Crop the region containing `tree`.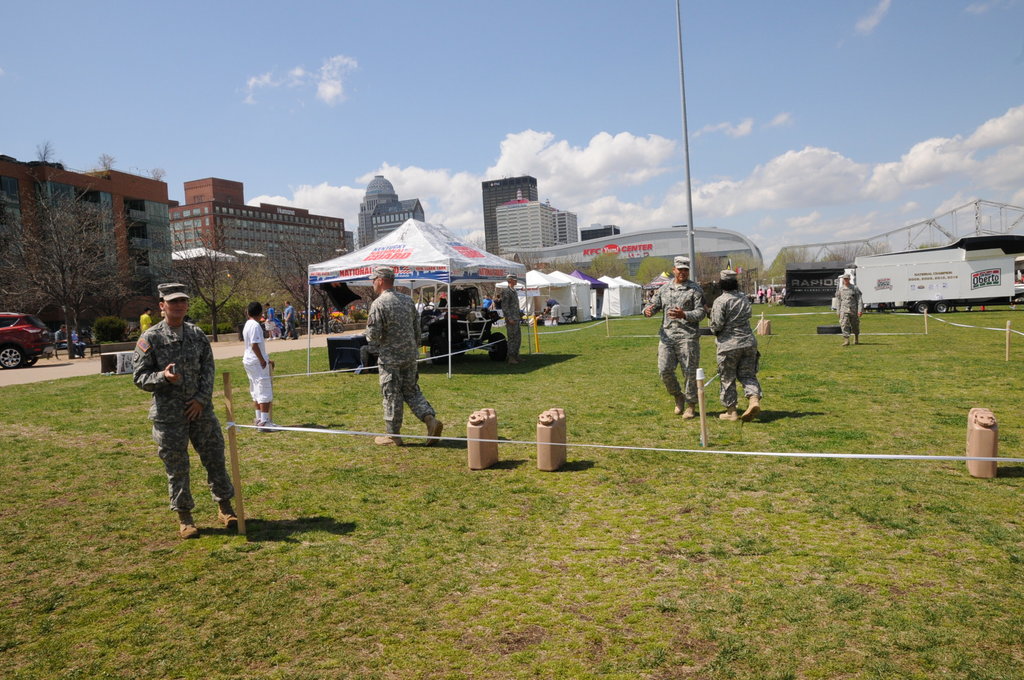
Crop region: x1=584, y1=245, x2=629, y2=289.
